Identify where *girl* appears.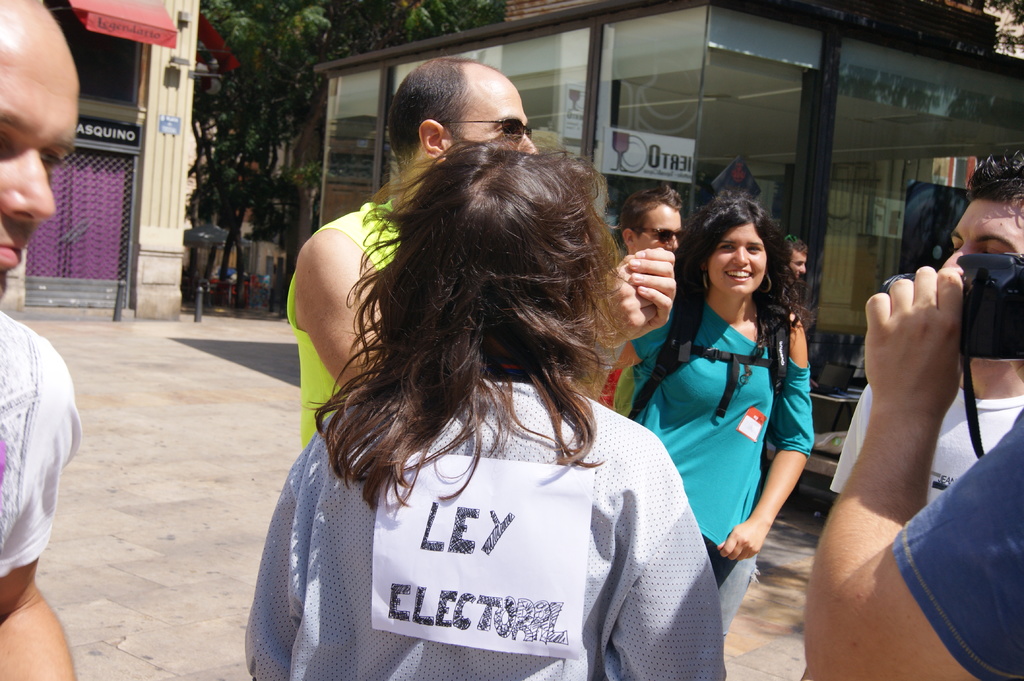
Appears at bbox=[246, 132, 728, 680].
